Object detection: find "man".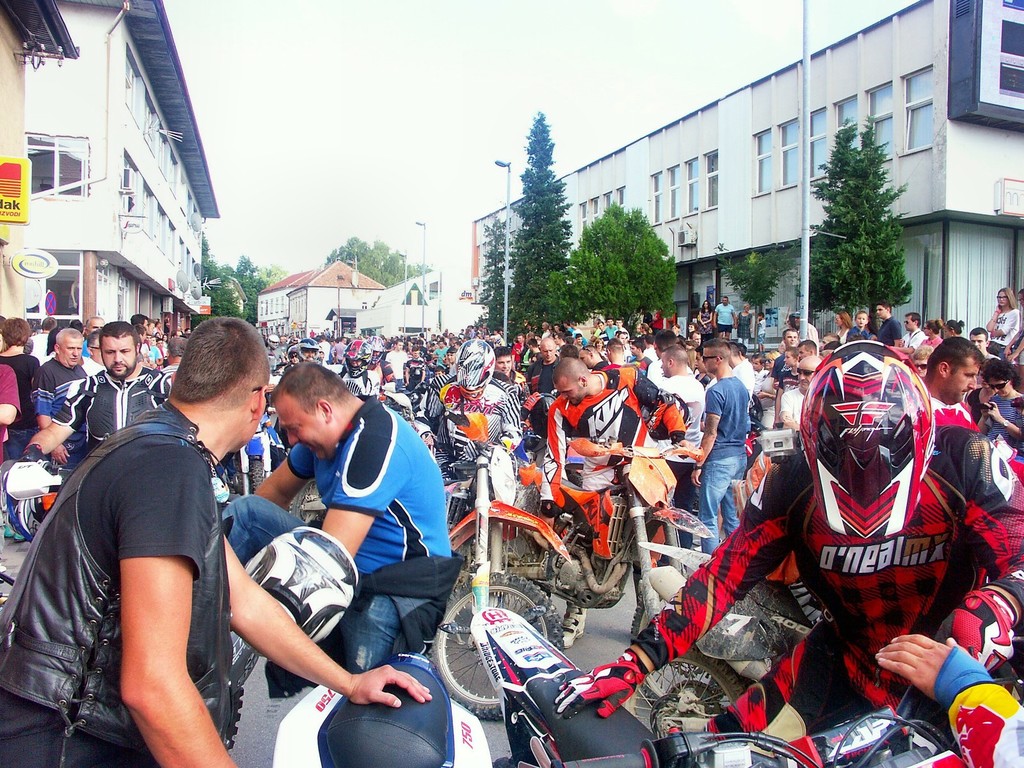
<bbox>820, 332, 844, 355</bbox>.
